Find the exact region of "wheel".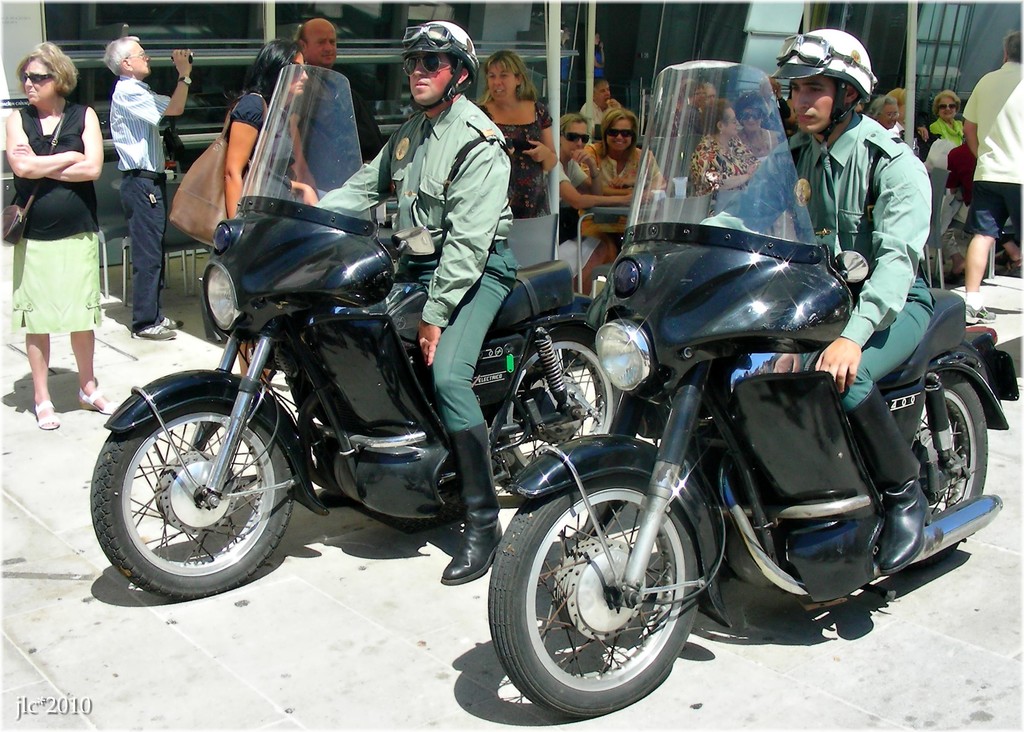
Exact region: [x1=85, y1=396, x2=298, y2=602].
